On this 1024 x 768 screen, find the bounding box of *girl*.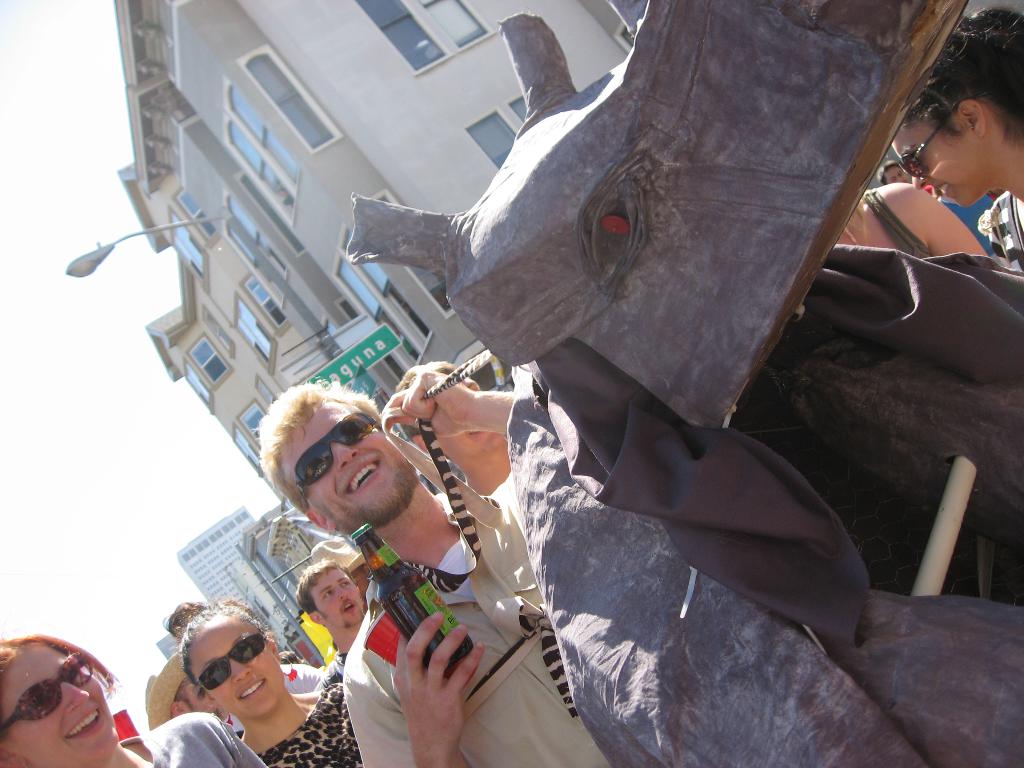
Bounding box: bbox=[181, 600, 361, 767].
